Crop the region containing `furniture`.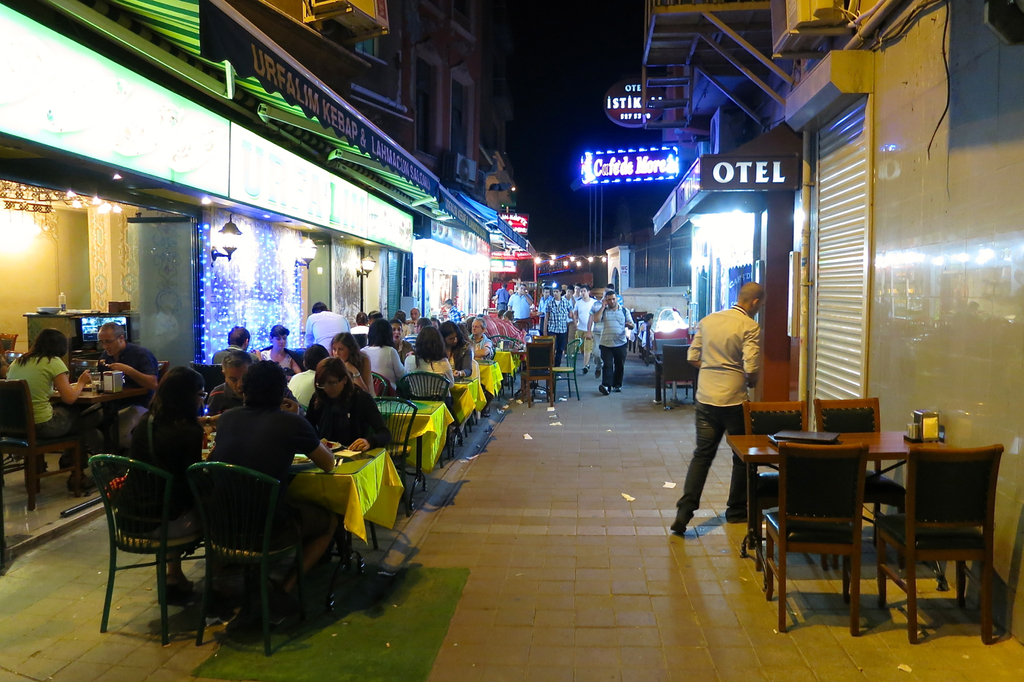
Crop region: <box>283,442,396,612</box>.
